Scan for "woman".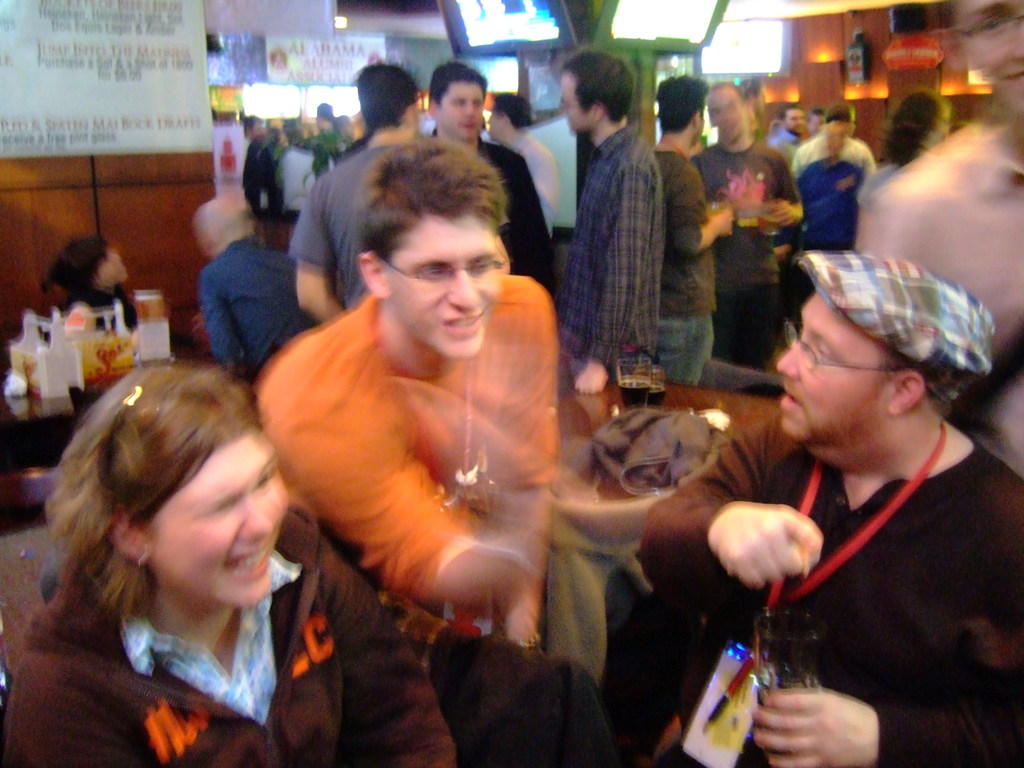
Scan result: 852,95,952,260.
